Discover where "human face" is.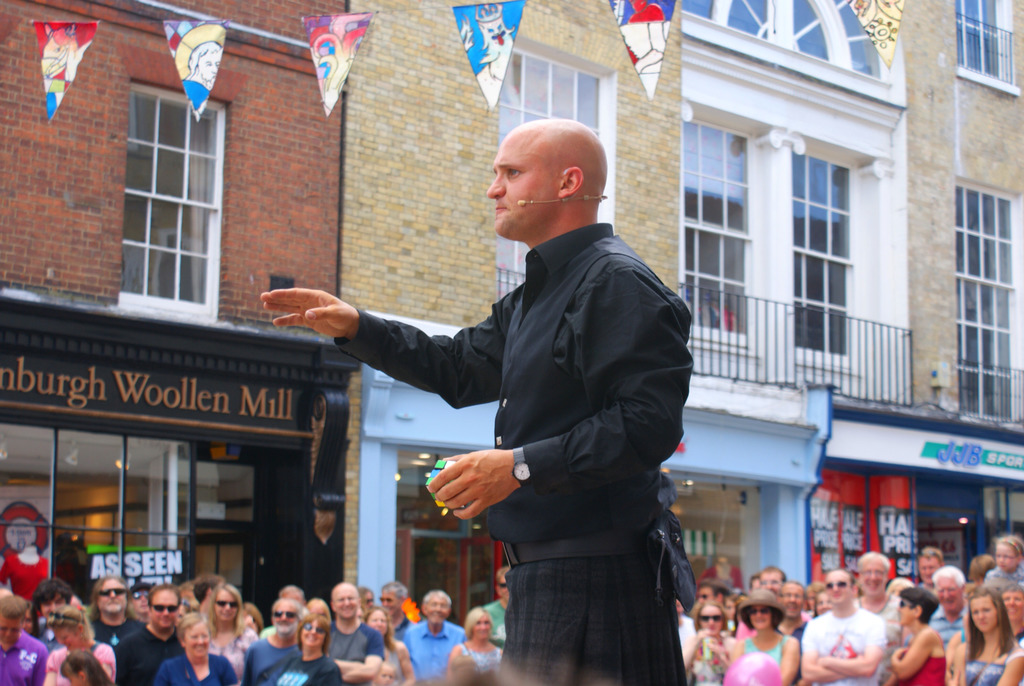
Discovered at [x1=270, y1=601, x2=295, y2=635].
